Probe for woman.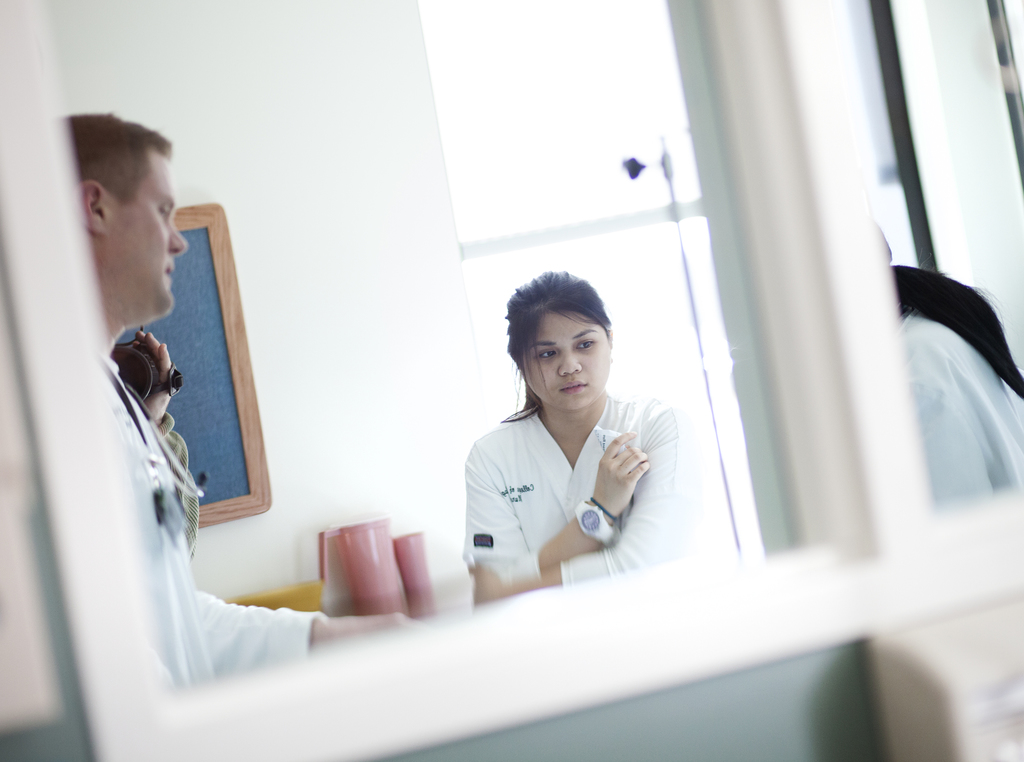
Probe result: {"left": 856, "top": 212, "right": 1015, "bottom": 514}.
